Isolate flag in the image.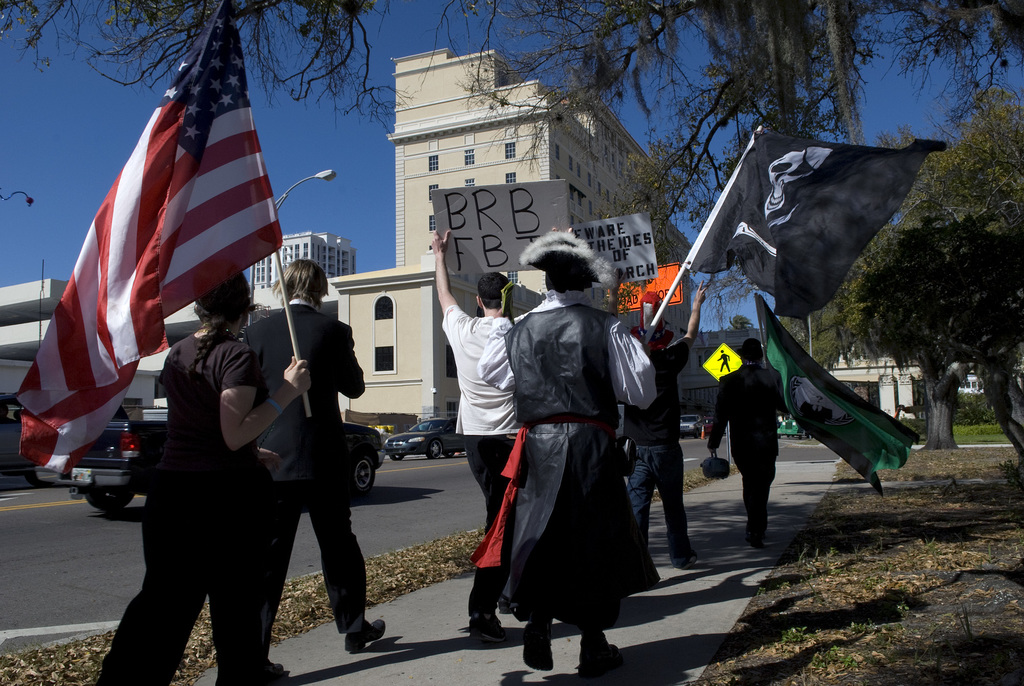
Isolated region: [left=17, top=2, right=285, bottom=480].
